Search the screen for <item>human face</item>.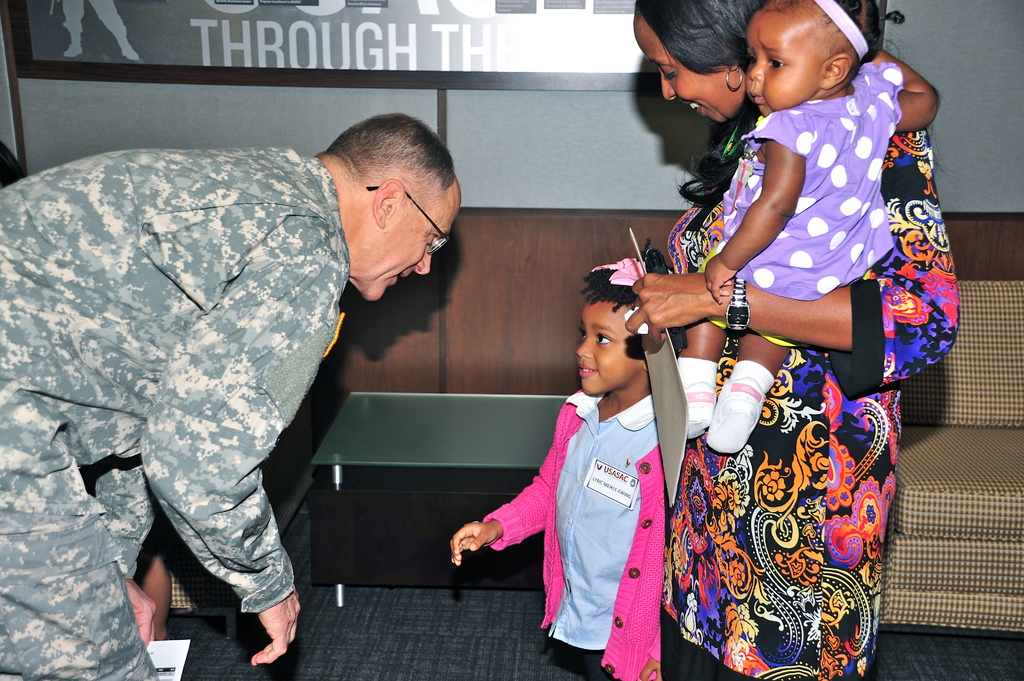
Found at crop(637, 17, 747, 123).
